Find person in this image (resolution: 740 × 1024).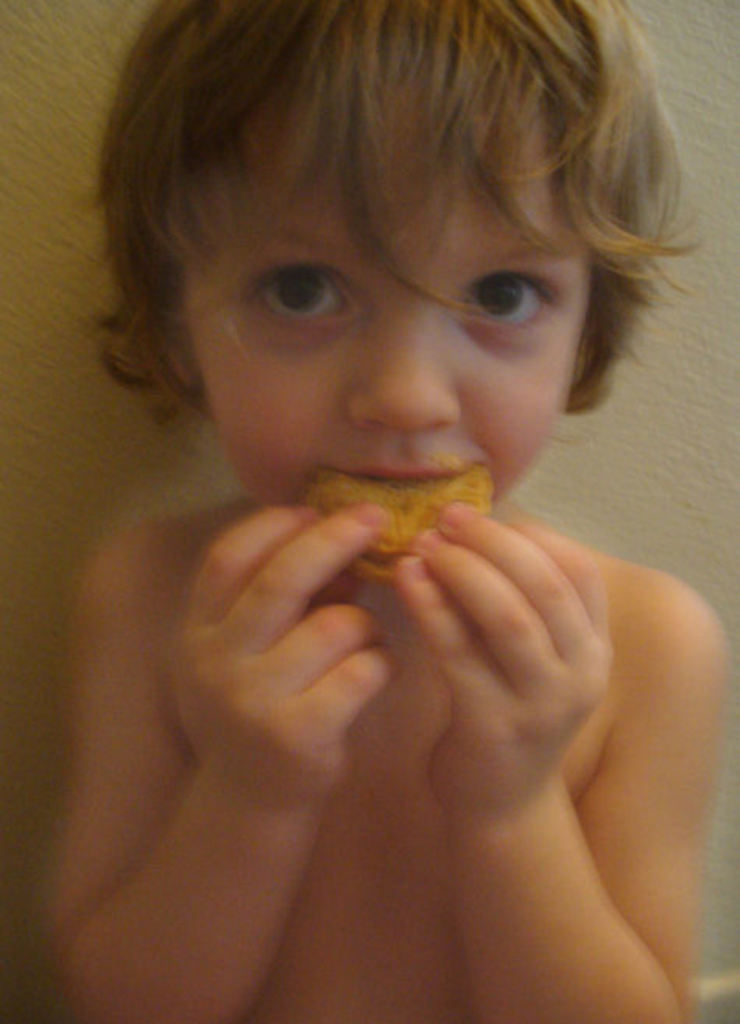
<bbox>41, 0, 735, 1022</bbox>.
